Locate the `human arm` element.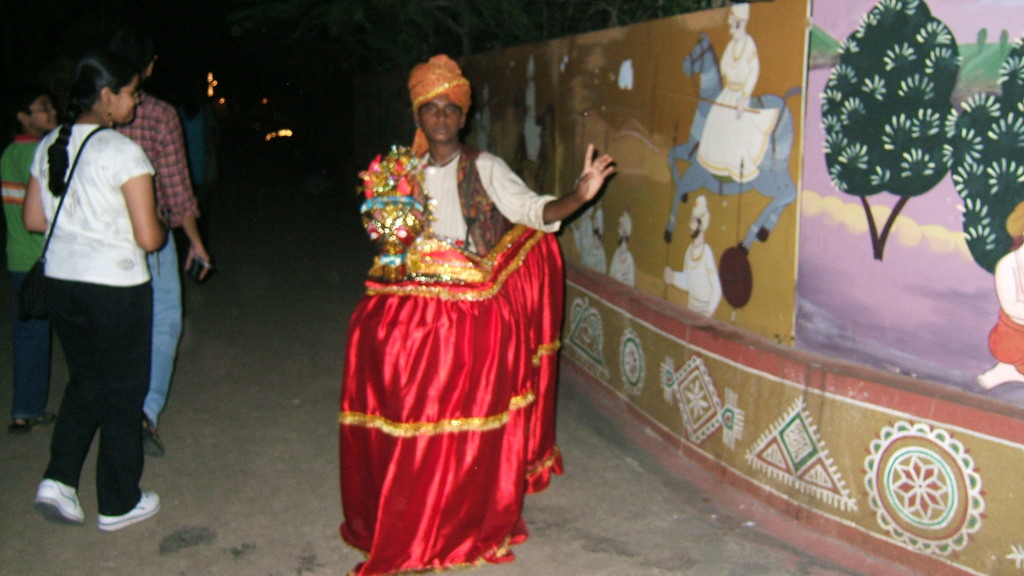
Element bbox: [x1=490, y1=136, x2=619, y2=240].
